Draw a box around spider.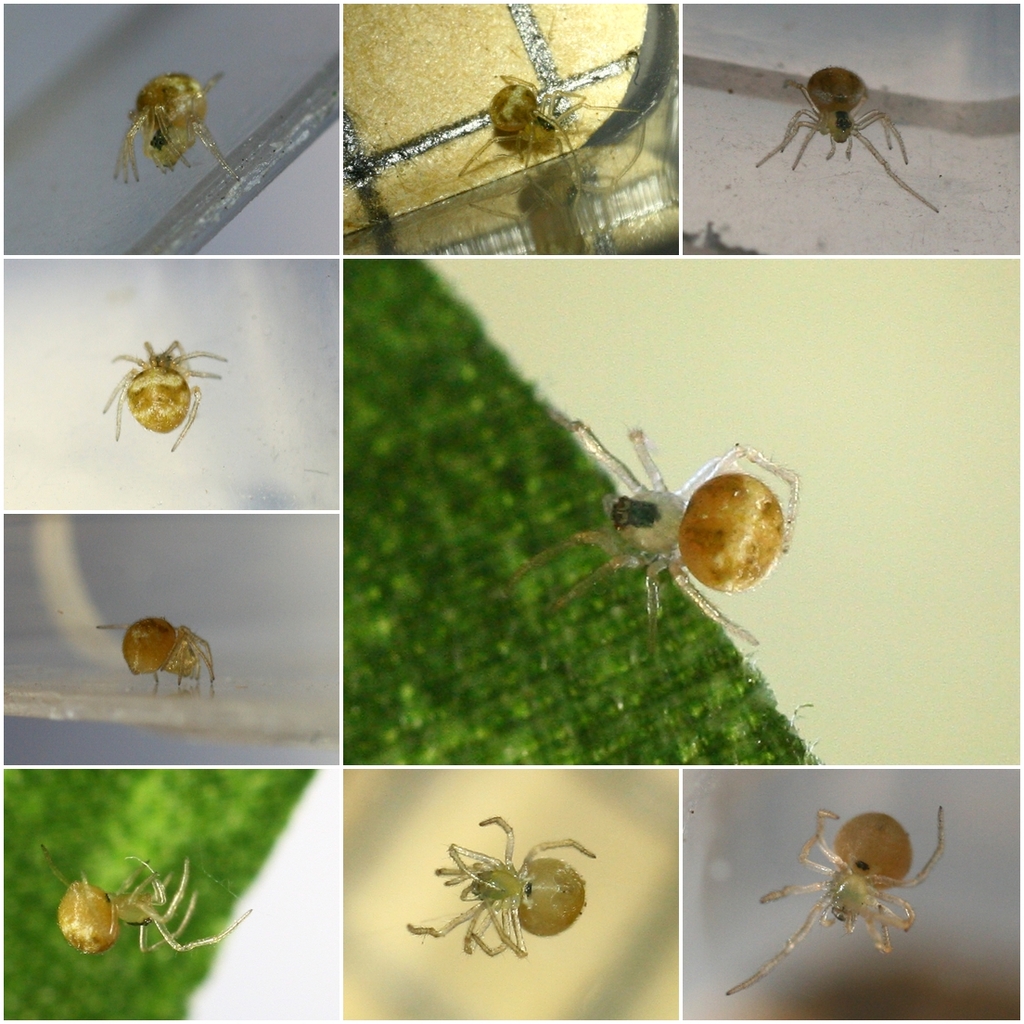
bbox=[453, 78, 630, 187].
